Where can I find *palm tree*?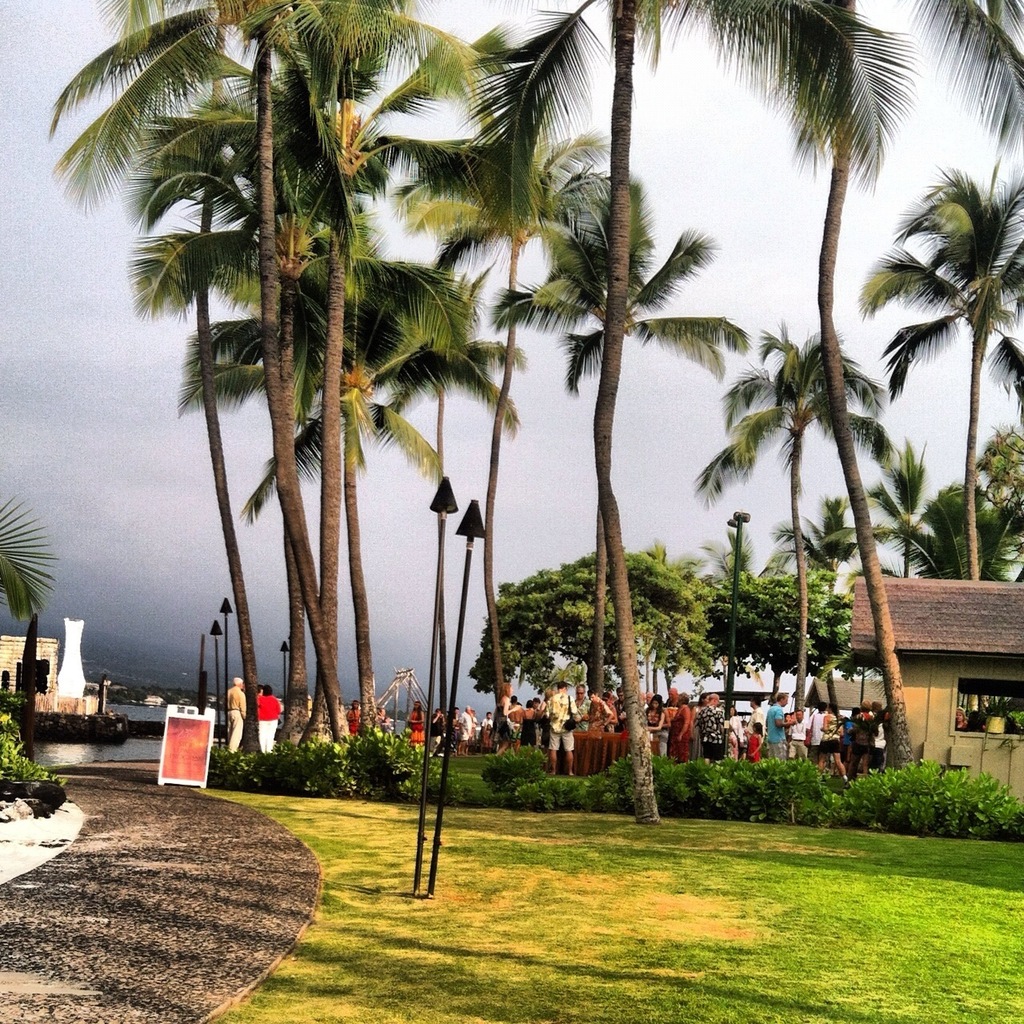
You can find it at [698,319,895,702].
